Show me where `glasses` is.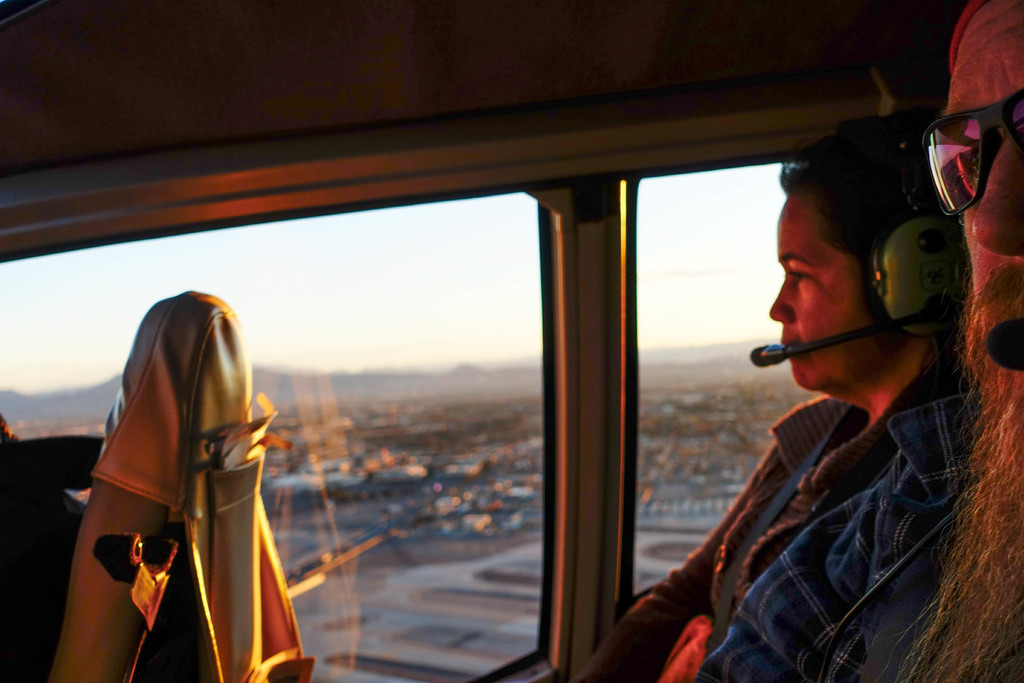
`glasses` is at x1=920, y1=85, x2=1023, y2=223.
